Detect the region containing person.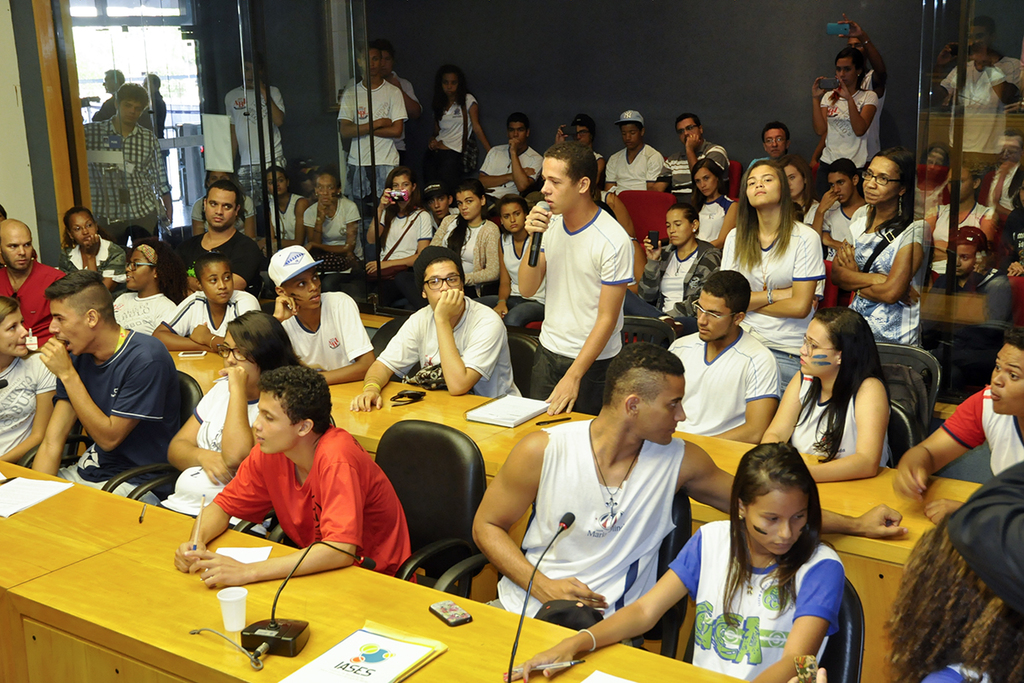
[890,335,1023,529].
